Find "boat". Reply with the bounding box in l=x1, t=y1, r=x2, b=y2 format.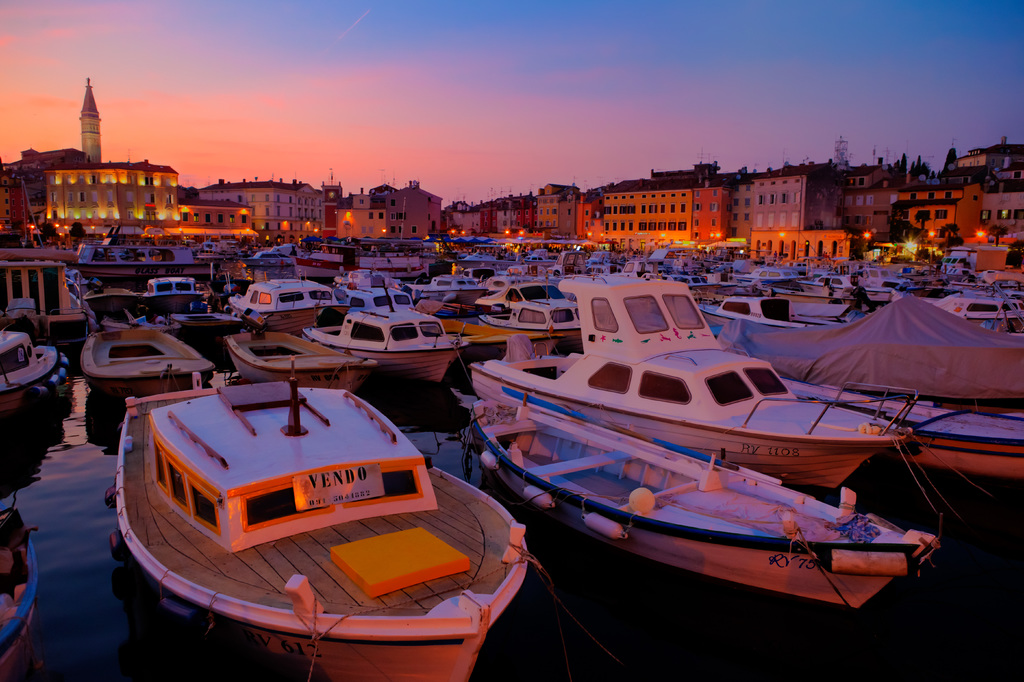
l=467, t=394, r=945, b=618.
